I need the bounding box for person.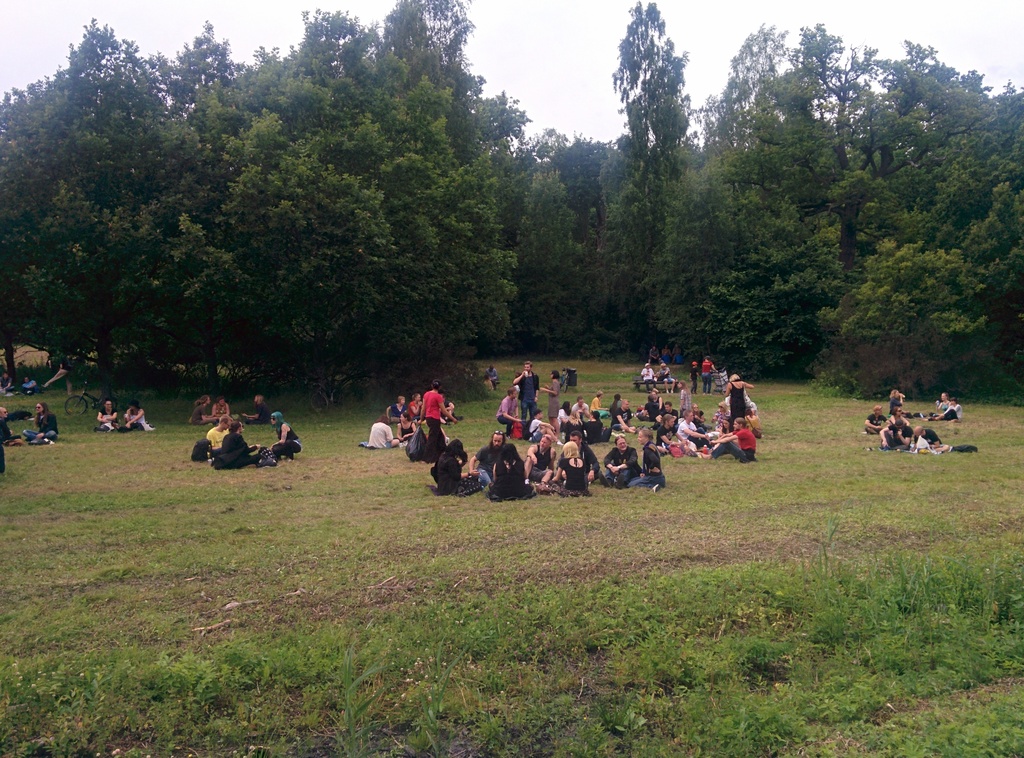
Here it is: <box>124,397,150,433</box>.
